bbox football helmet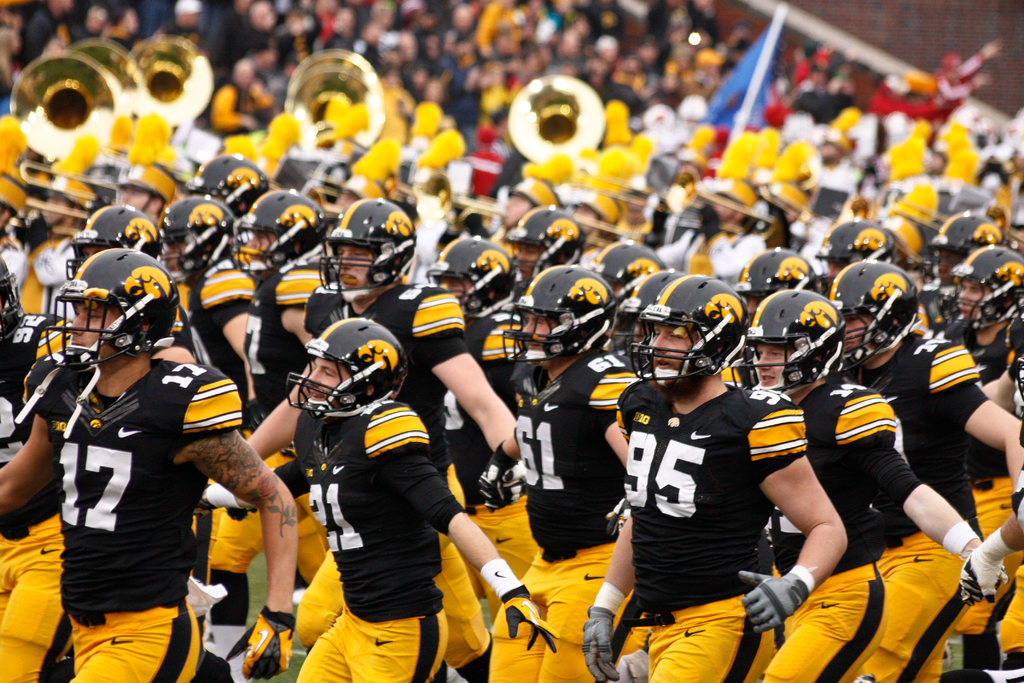
834 259 925 357
